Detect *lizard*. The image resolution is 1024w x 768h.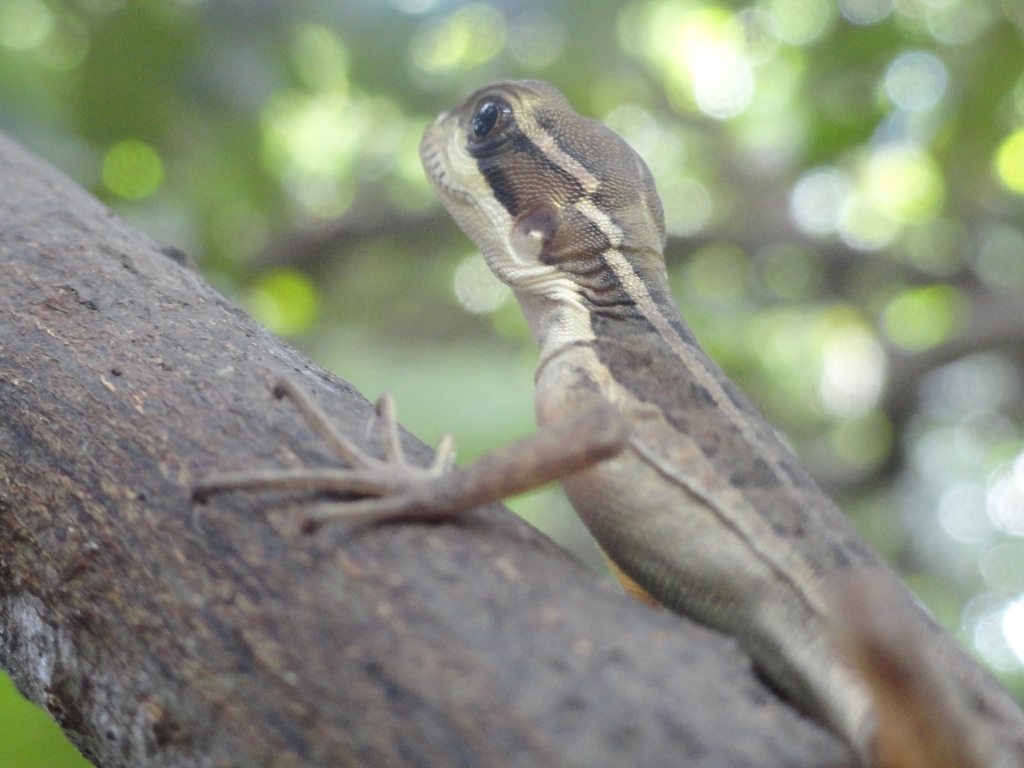
[245, 117, 981, 738].
